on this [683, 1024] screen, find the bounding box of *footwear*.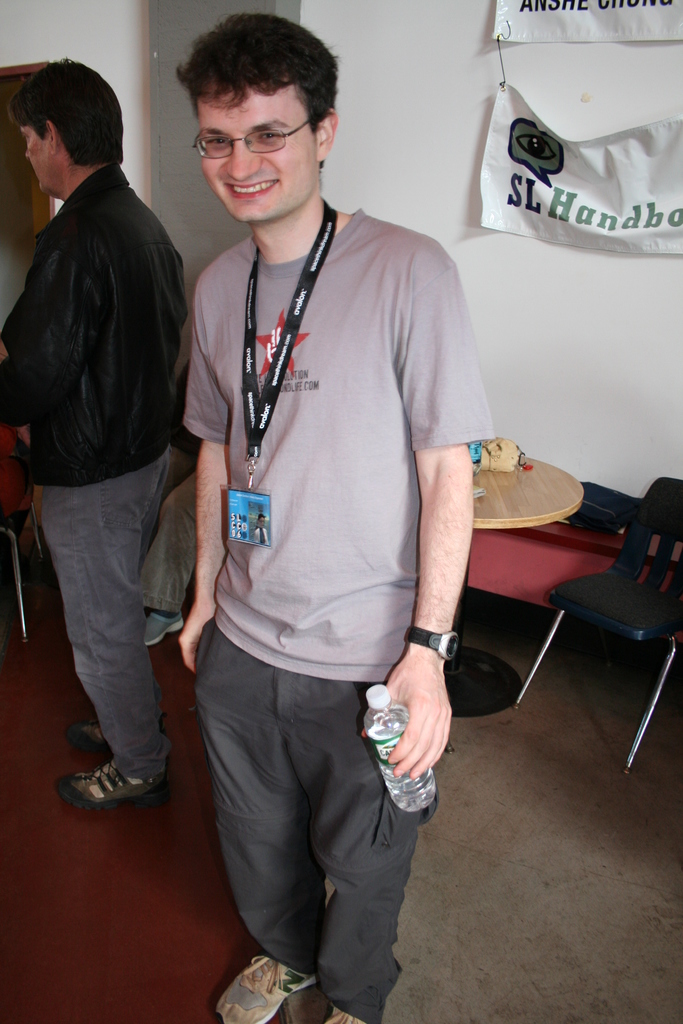
Bounding box: 325, 1006, 370, 1023.
